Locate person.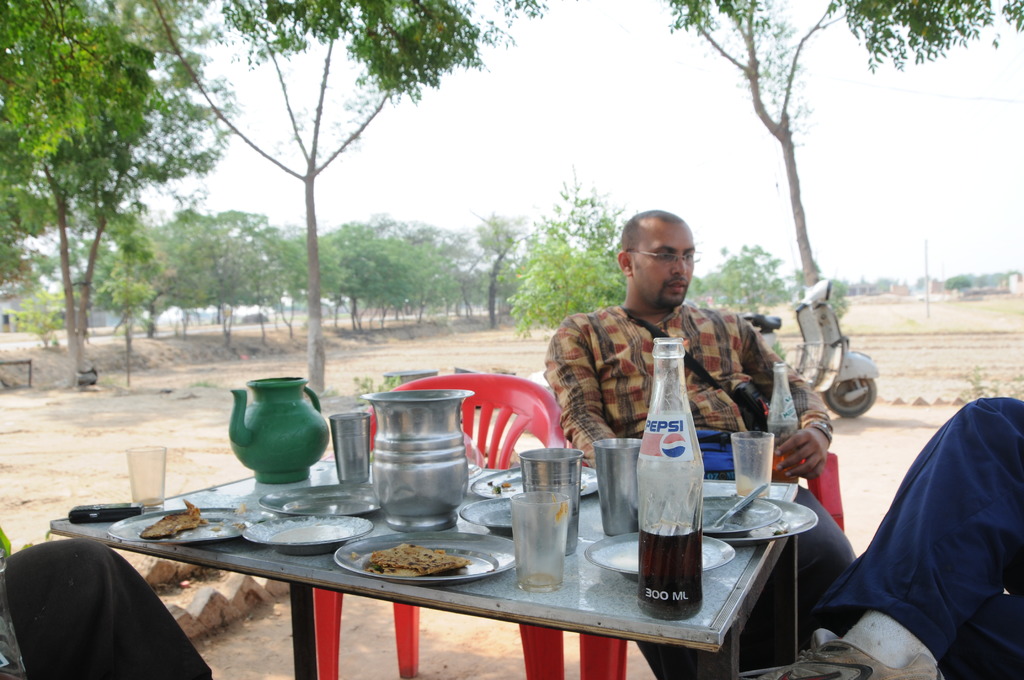
Bounding box: rect(541, 209, 862, 679).
